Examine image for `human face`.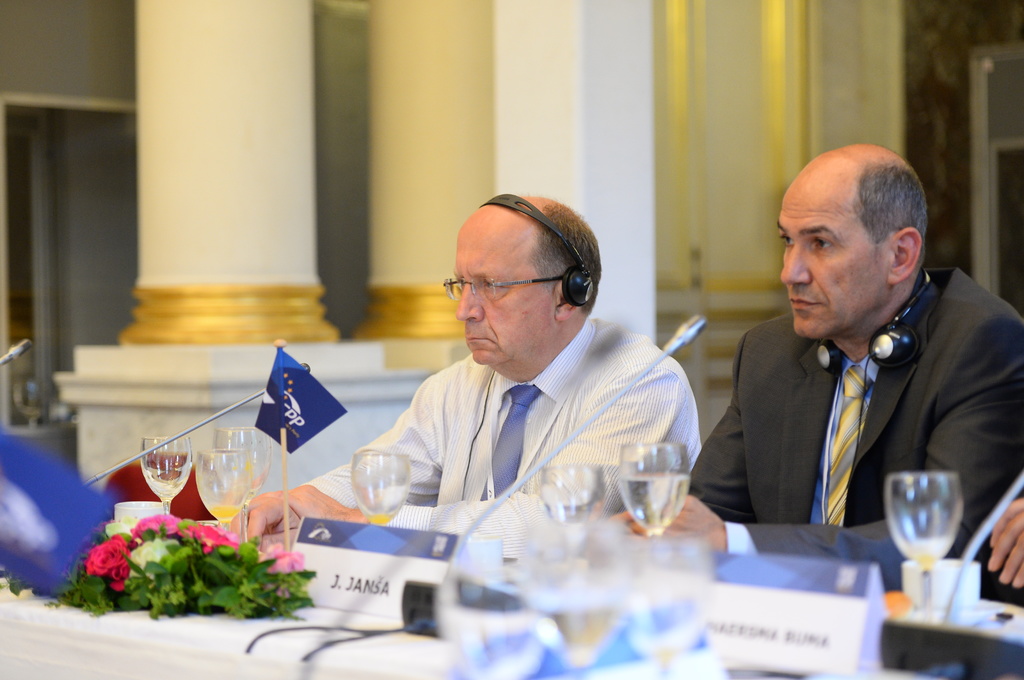
Examination result: x1=452, y1=210, x2=563, y2=363.
